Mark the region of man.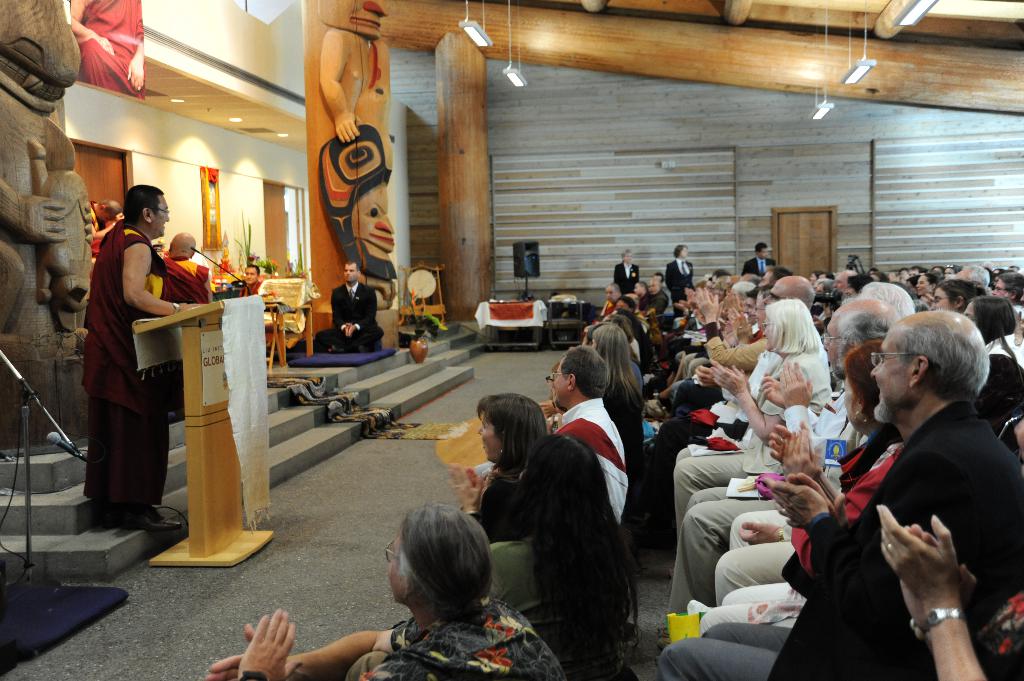
Region: {"left": 156, "top": 232, "right": 221, "bottom": 308}.
